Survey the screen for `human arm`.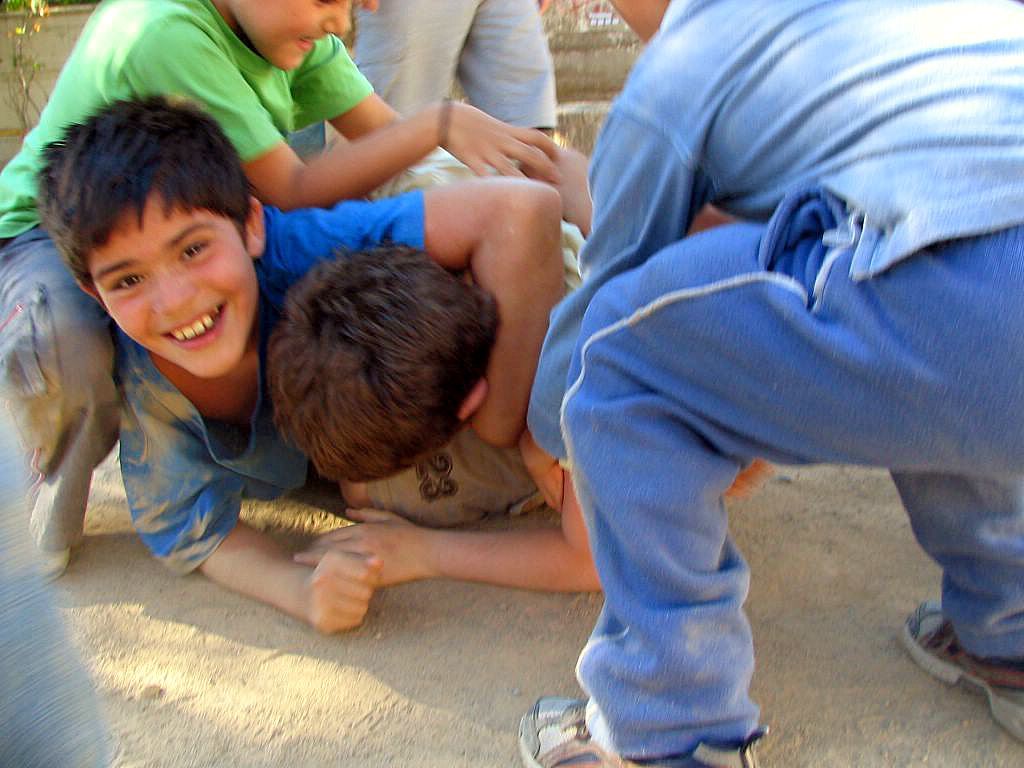
Survey found: x1=275, y1=37, x2=598, y2=221.
